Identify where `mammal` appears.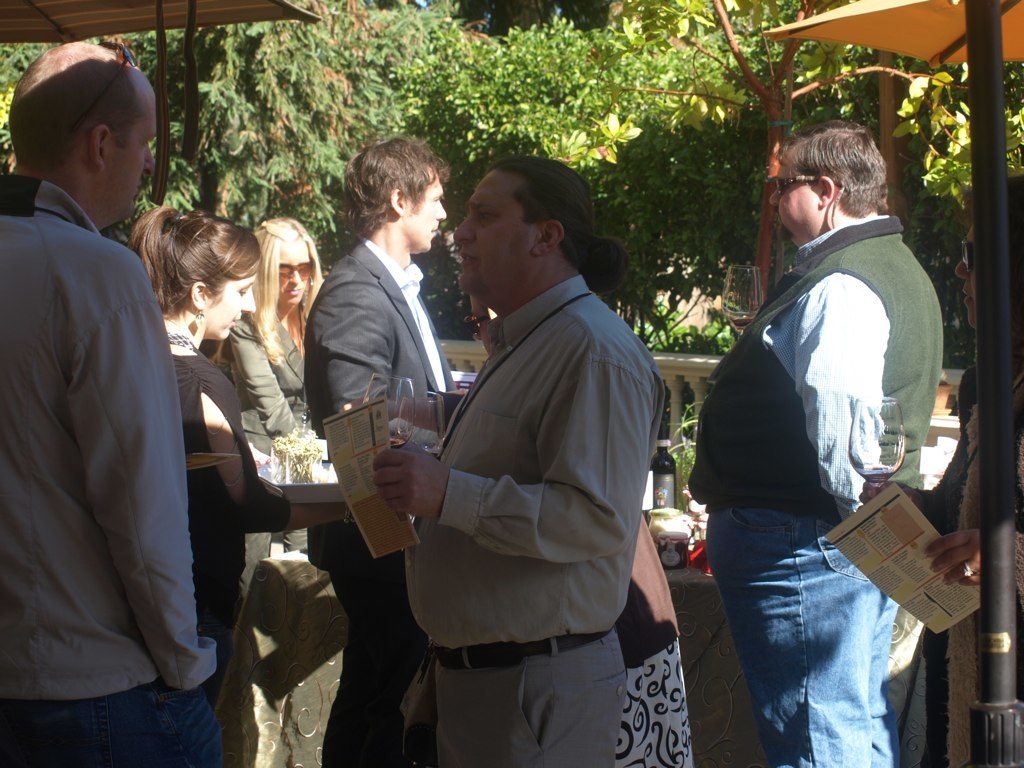
Appears at (0, 41, 226, 767).
